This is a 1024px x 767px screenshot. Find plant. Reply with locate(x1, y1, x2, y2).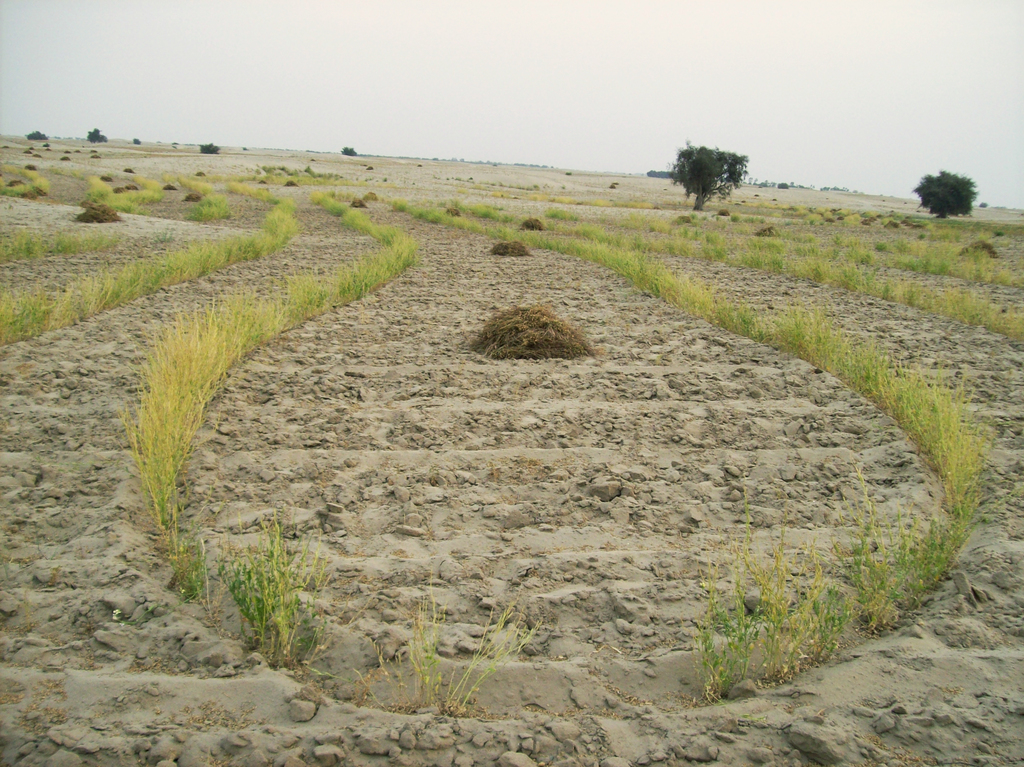
locate(401, 560, 454, 713).
